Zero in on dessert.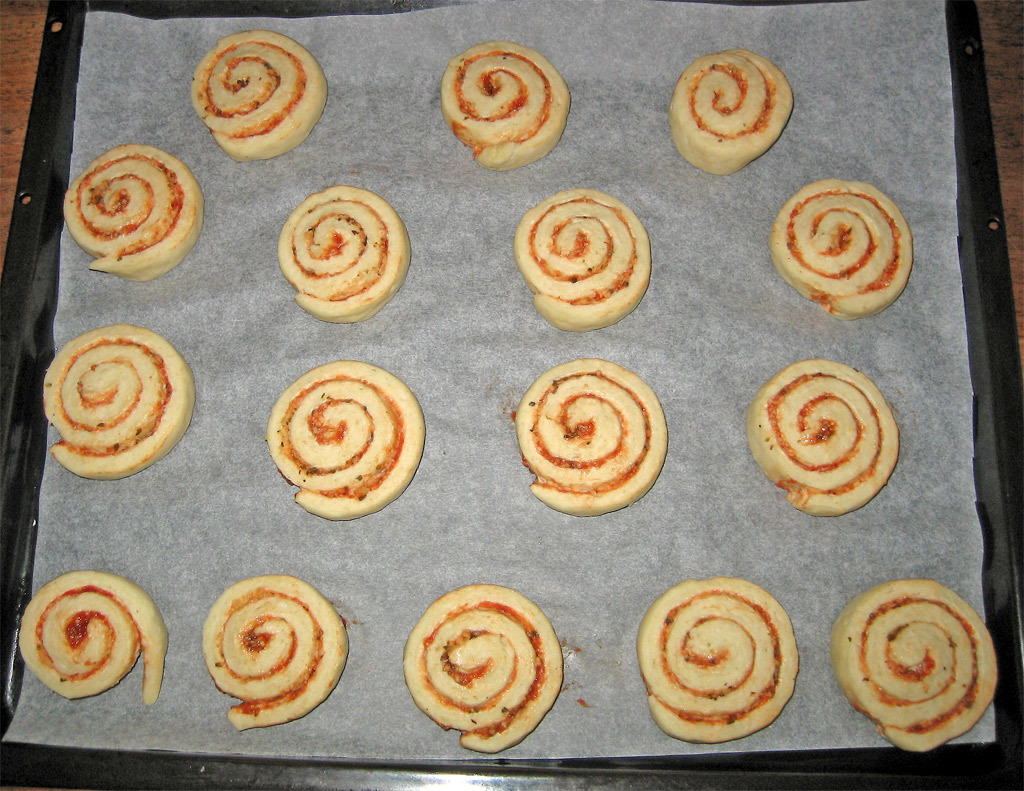
Zeroed in: {"left": 268, "top": 360, "right": 427, "bottom": 524}.
